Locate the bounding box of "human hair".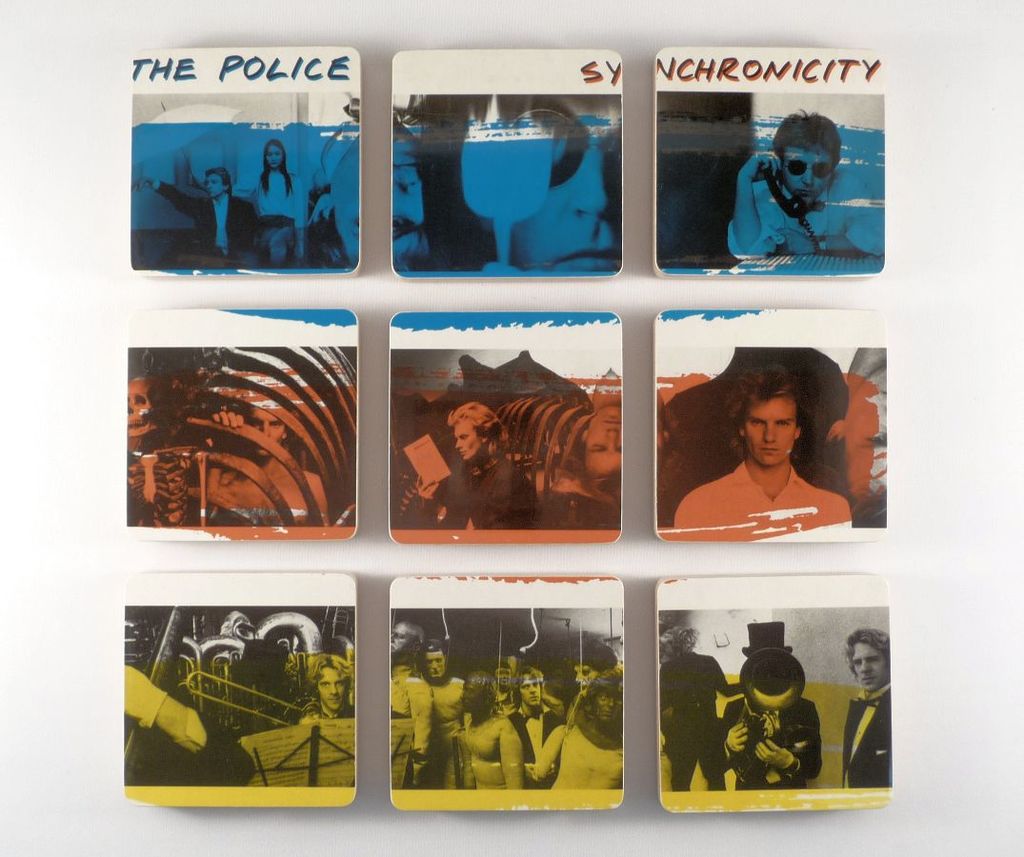
Bounding box: left=656, top=624, right=700, bottom=657.
